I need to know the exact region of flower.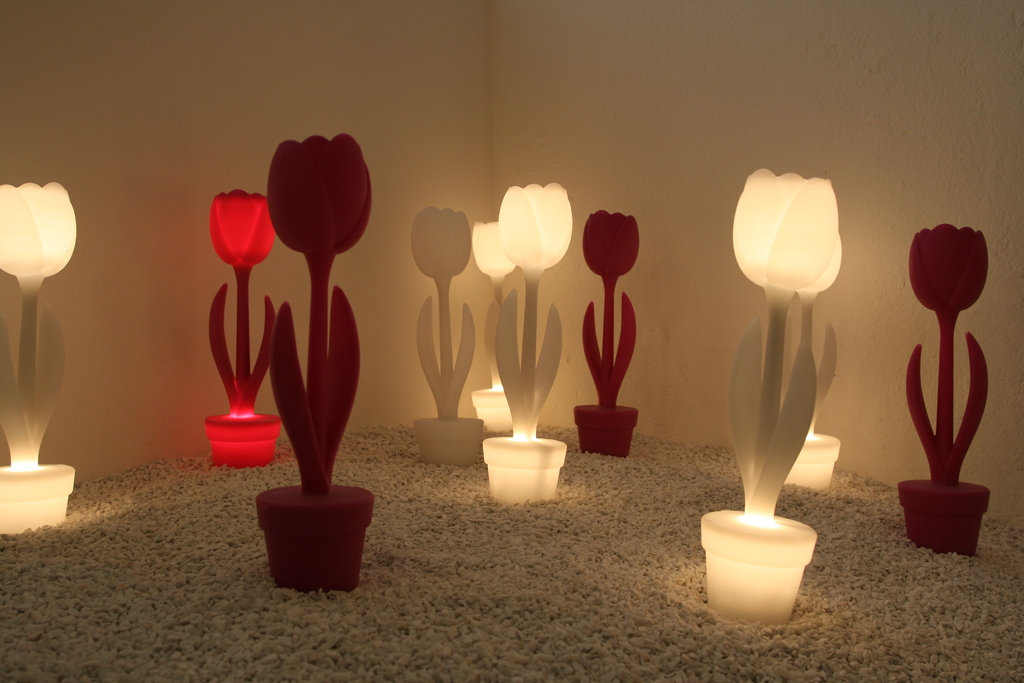
Region: pyautogui.locateOnScreen(906, 223, 991, 317).
